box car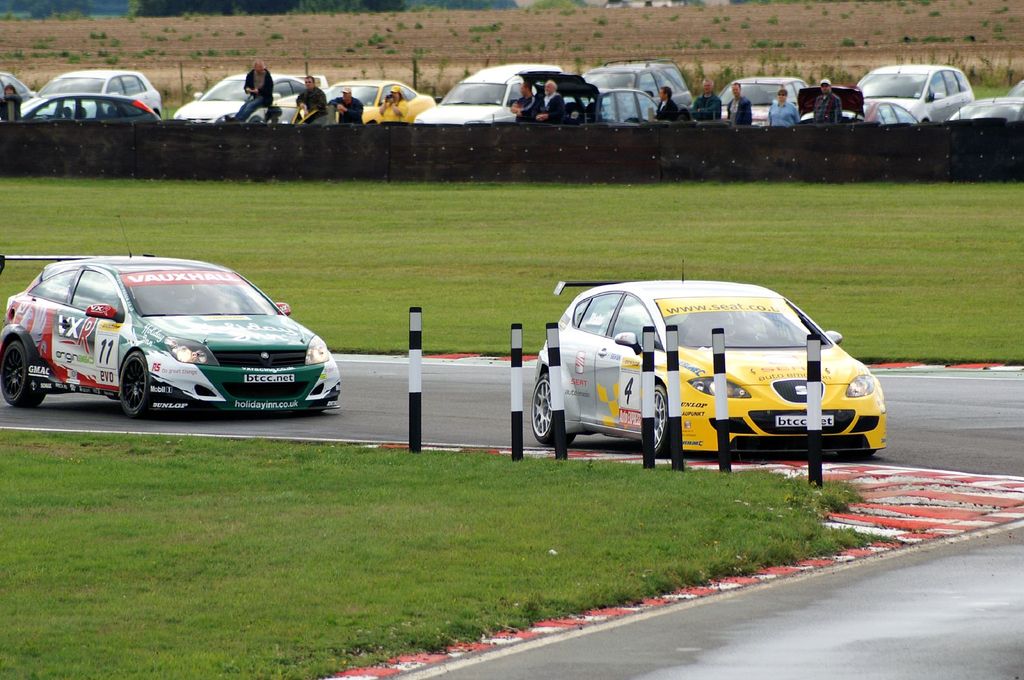
175,77,330,127
